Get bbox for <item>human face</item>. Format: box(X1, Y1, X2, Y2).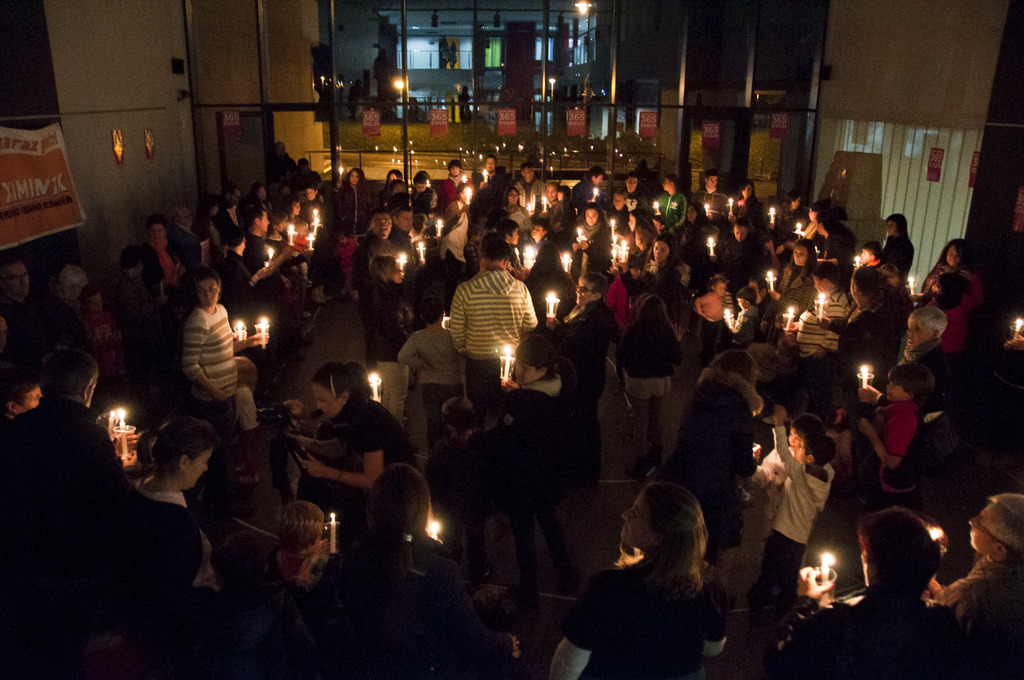
box(514, 360, 540, 387).
